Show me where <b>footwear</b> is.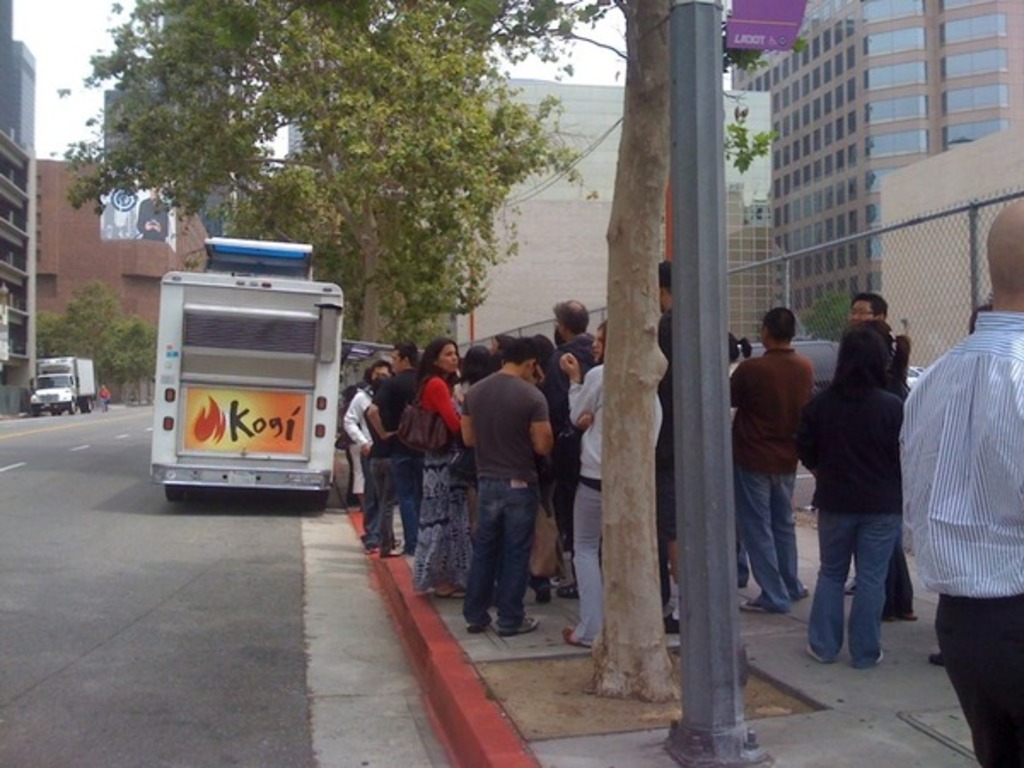
<b>footwear</b> is at left=495, top=614, right=543, bottom=638.
